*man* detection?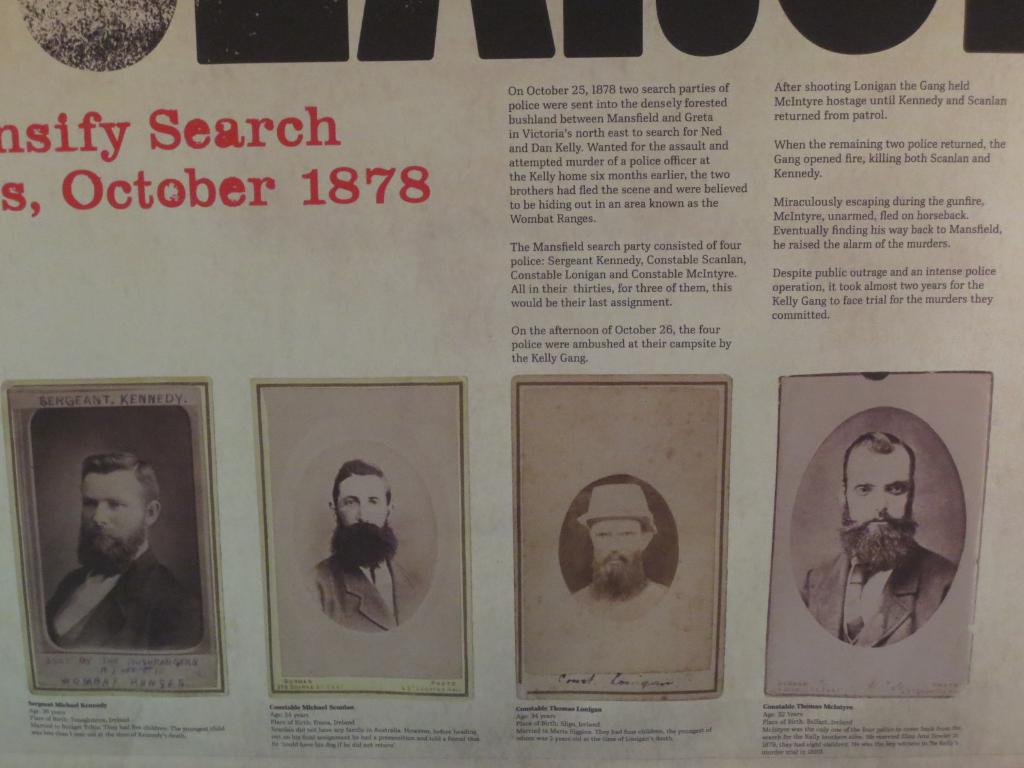
802, 416, 959, 650
